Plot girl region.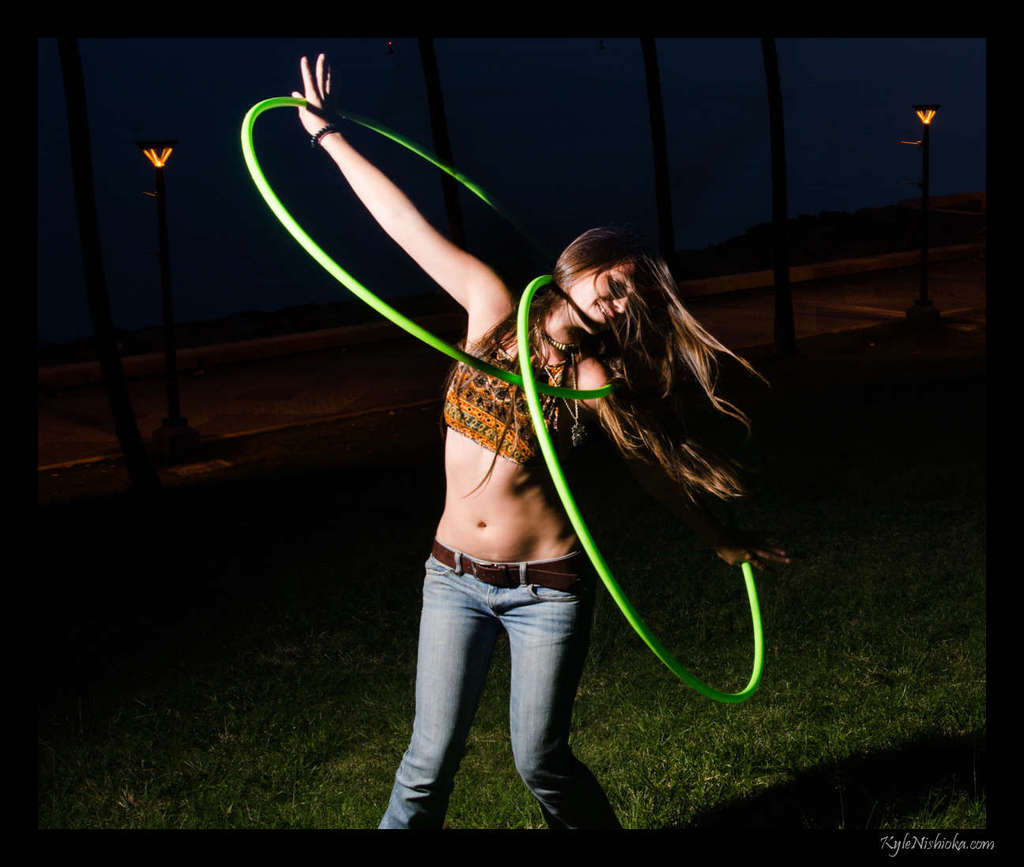
Plotted at (288, 55, 796, 833).
